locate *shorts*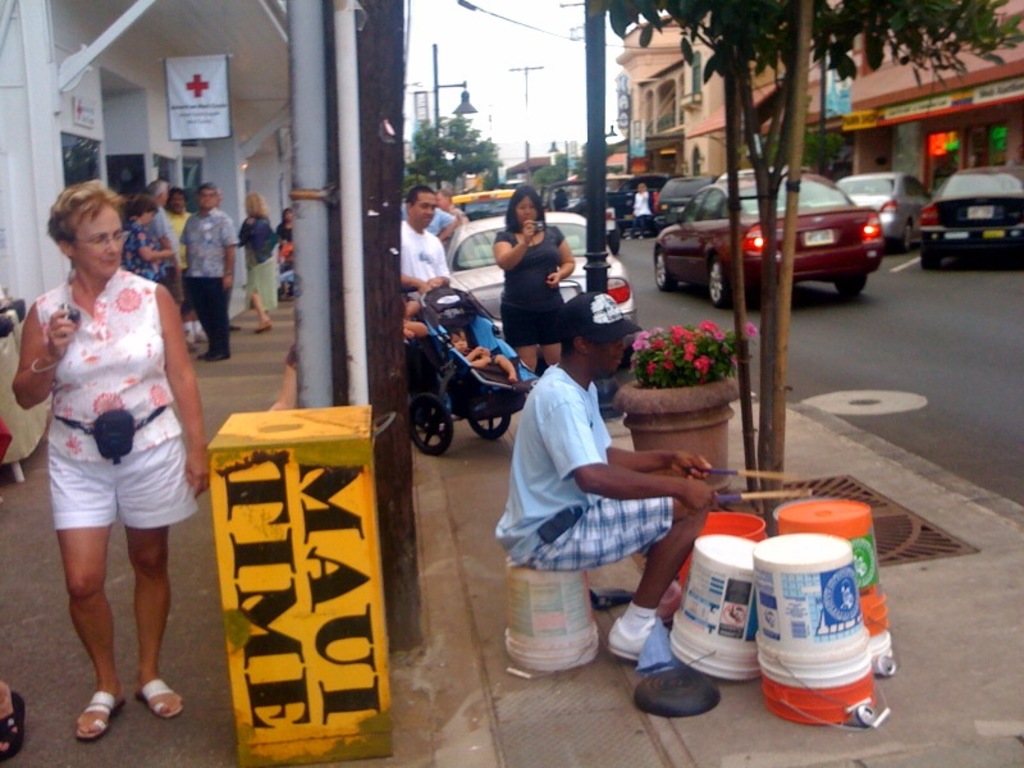
520:493:675:575
